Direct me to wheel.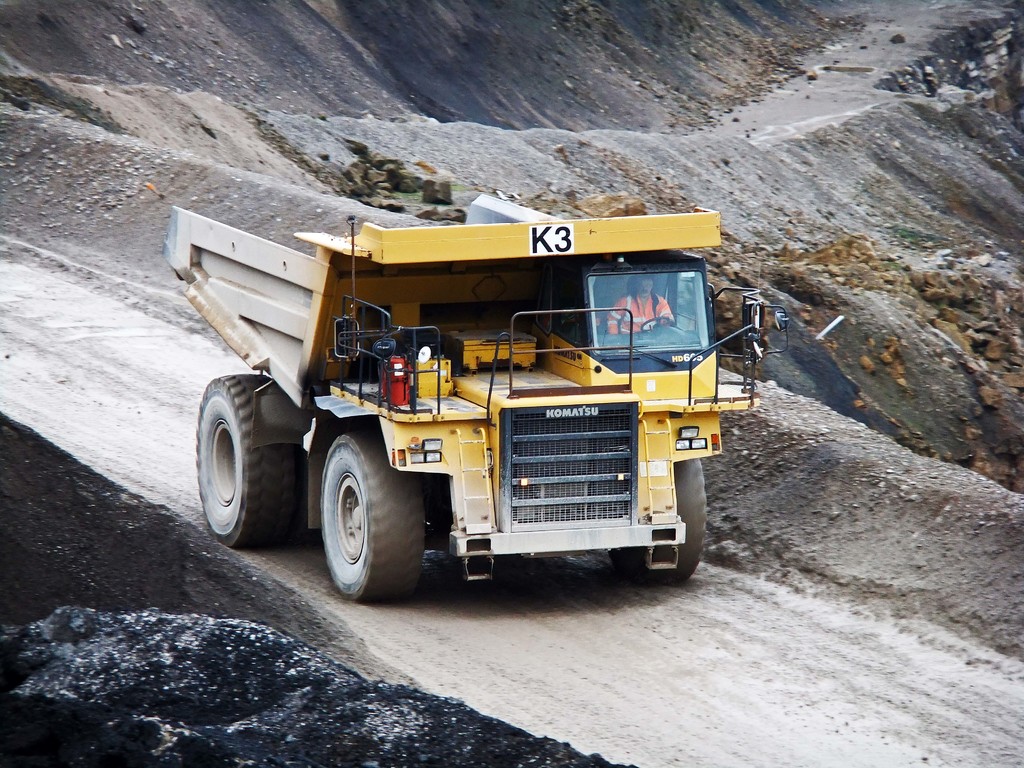
Direction: 303, 435, 413, 598.
